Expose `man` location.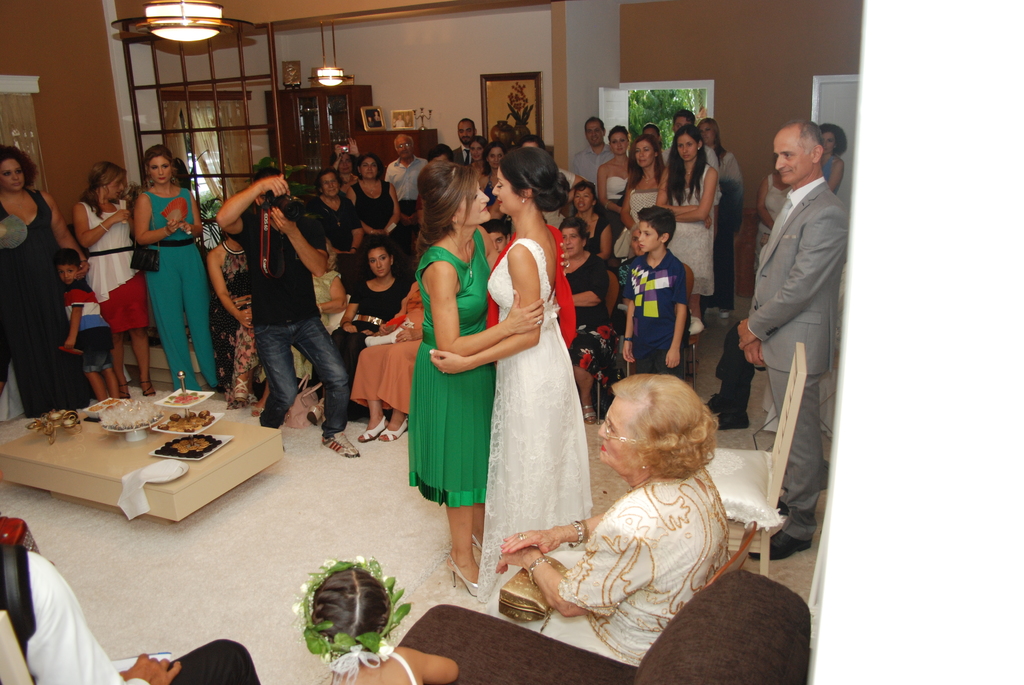
Exposed at box=[566, 116, 618, 182].
